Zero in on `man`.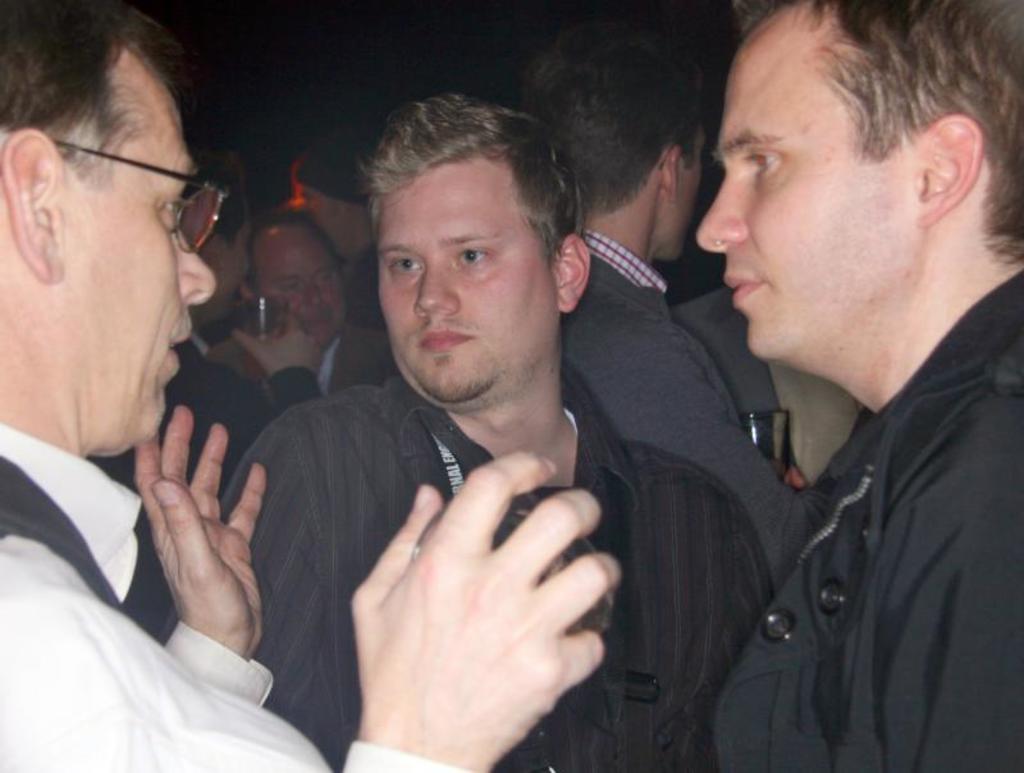
Zeroed in: bbox=(549, 13, 877, 603).
